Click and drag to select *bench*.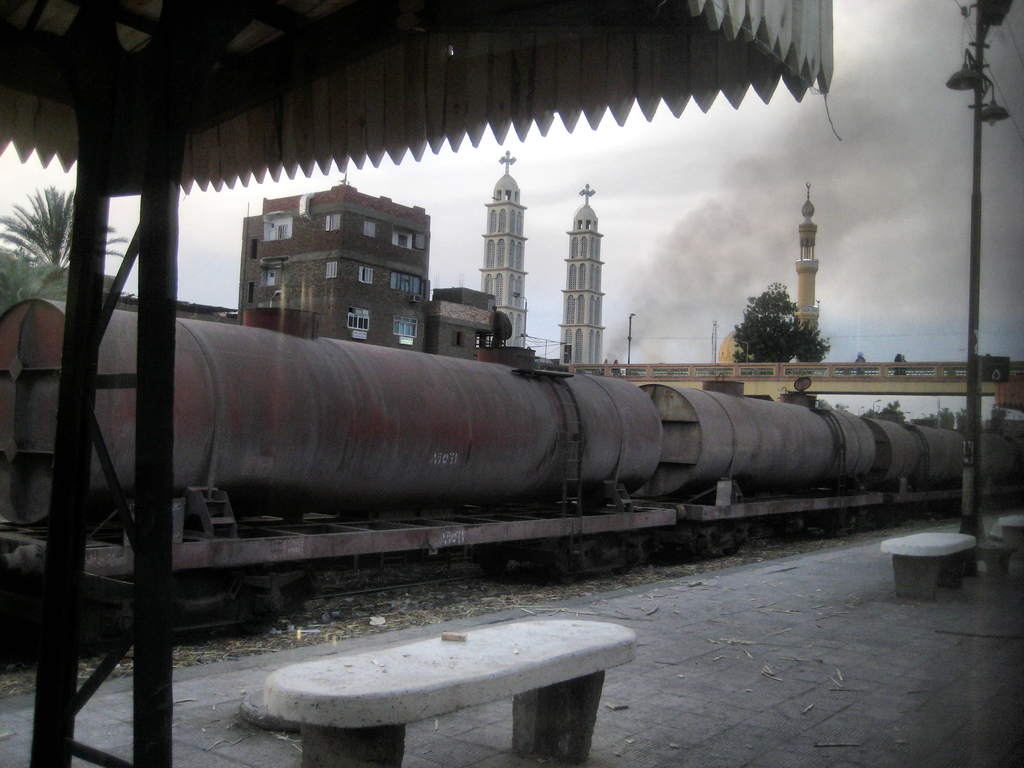
Selection: (left=1000, top=516, right=1023, bottom=541).
